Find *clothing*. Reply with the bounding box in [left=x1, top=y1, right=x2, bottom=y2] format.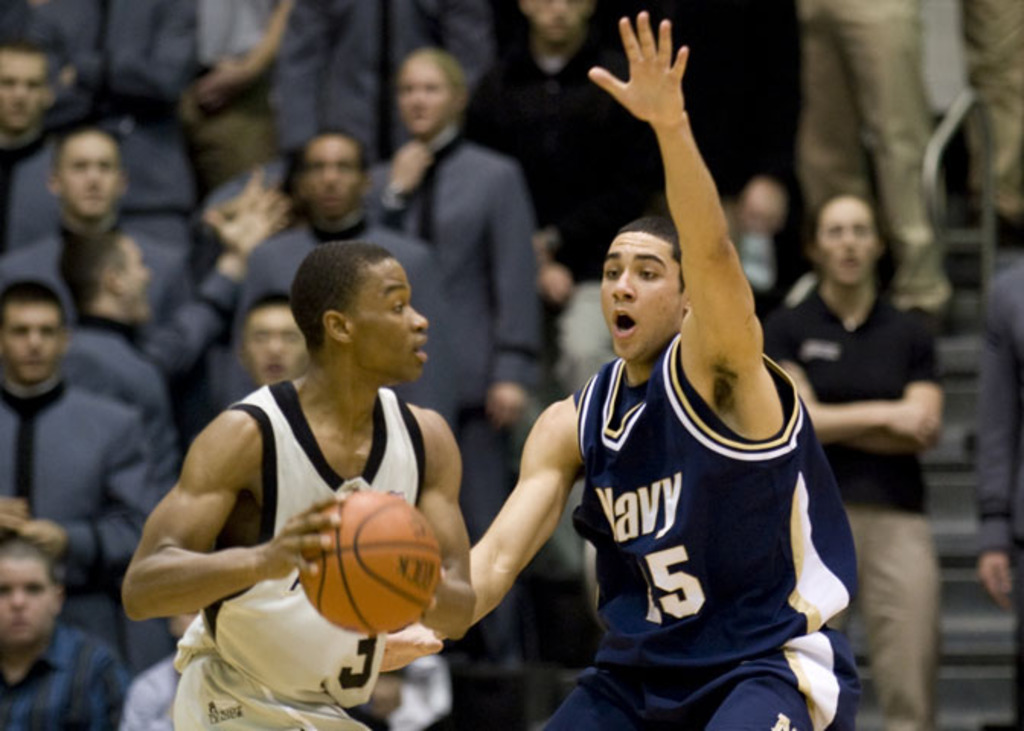
[left=227, top=213, right=466, bottom=439].
